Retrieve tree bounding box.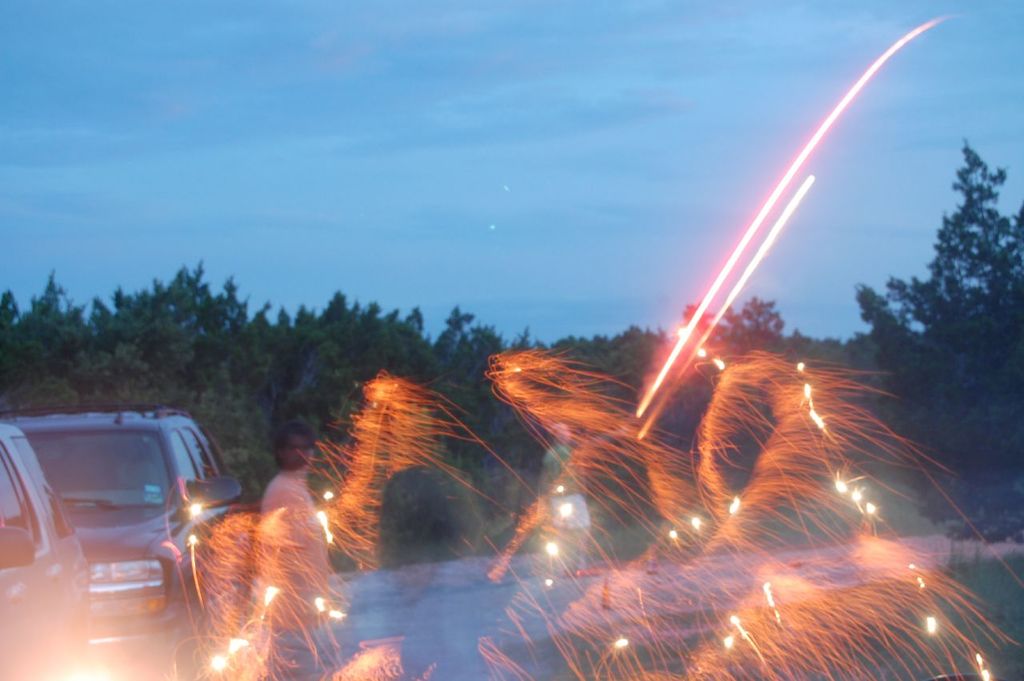
Bounding box: {"left": 906, "top": 149, "right": 1023, "bottom": 394}.
